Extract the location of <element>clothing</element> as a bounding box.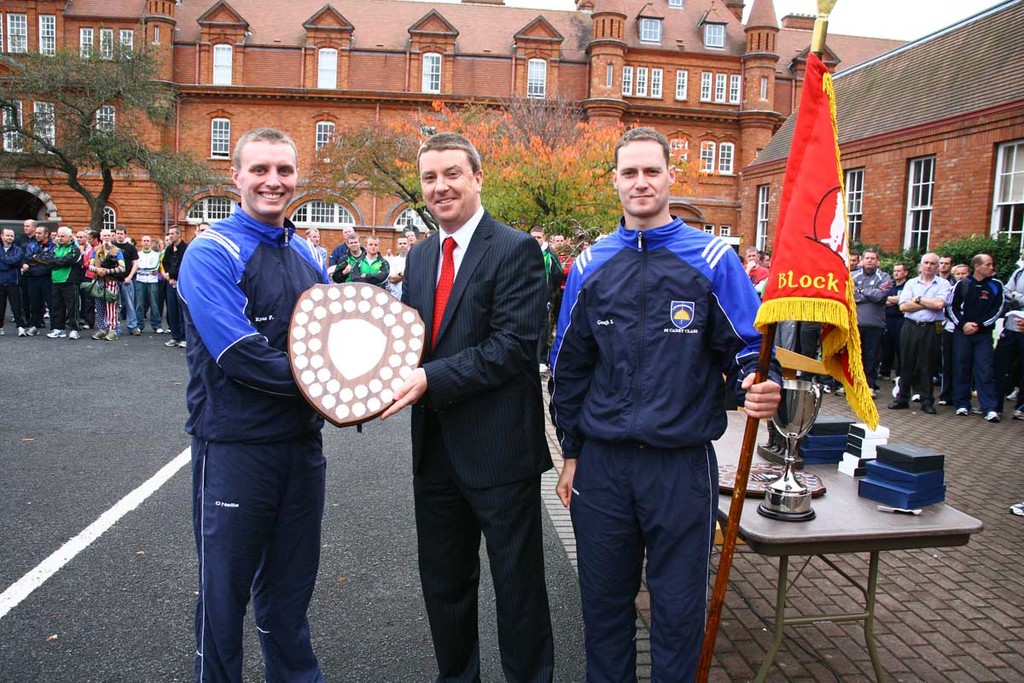
175,200,332,682.
